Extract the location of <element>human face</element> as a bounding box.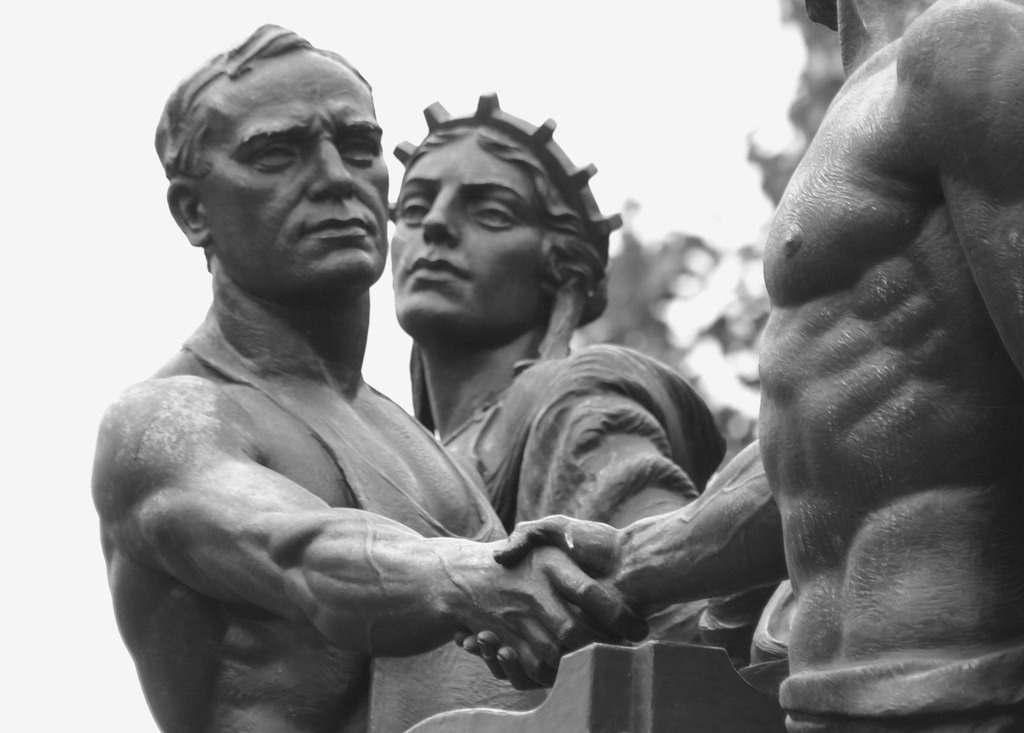
bbox=(394, 146, 539, 328).
